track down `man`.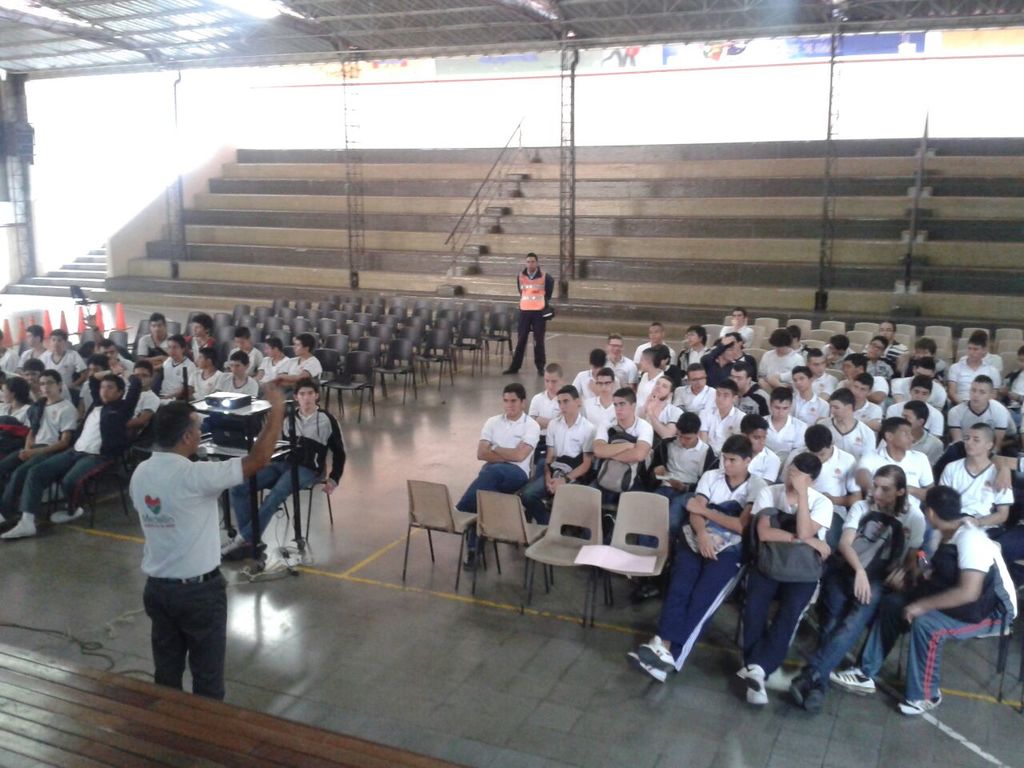
Tracked to <region>670, 330, 718, 370</region>.
